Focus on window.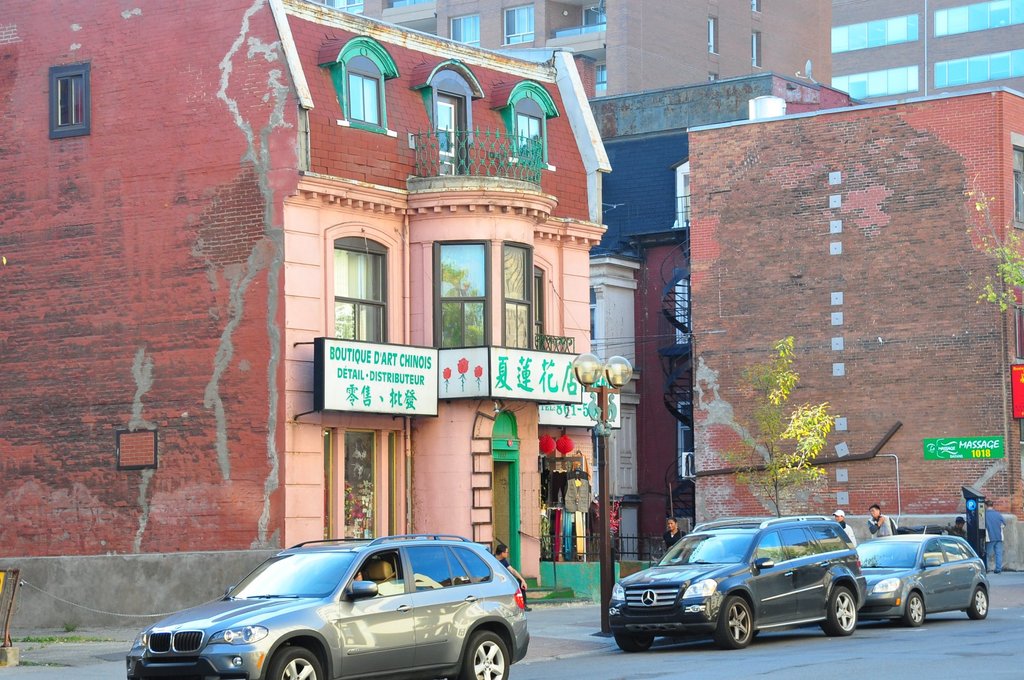
Focused at 500:239:530:349.
